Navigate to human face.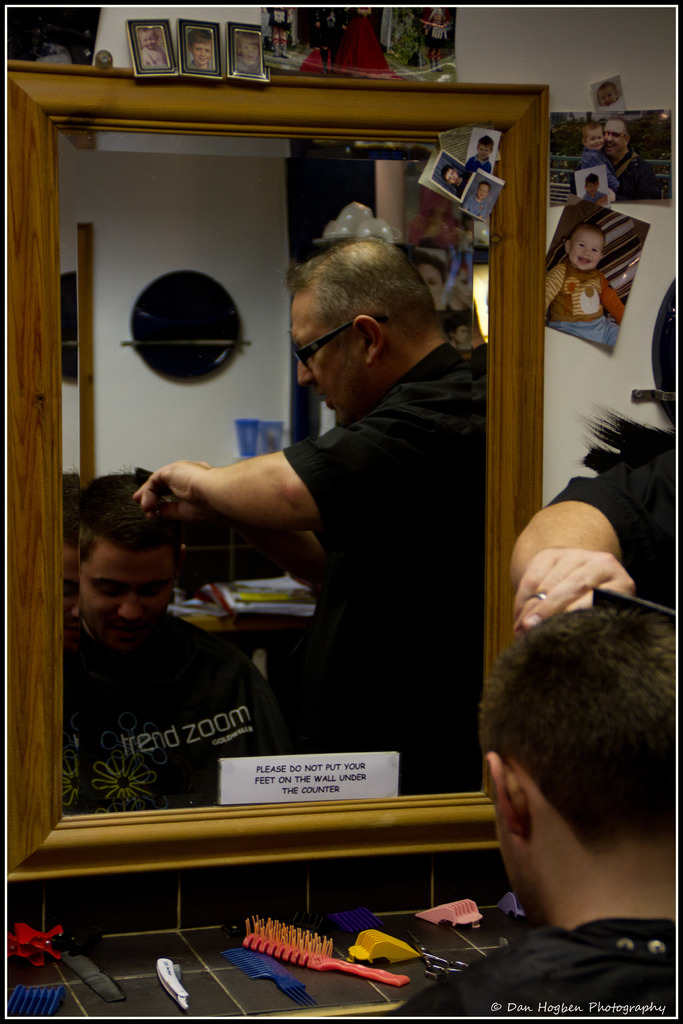
Navigation target: [x1=602, y1=115, x2=620, y2=154].
